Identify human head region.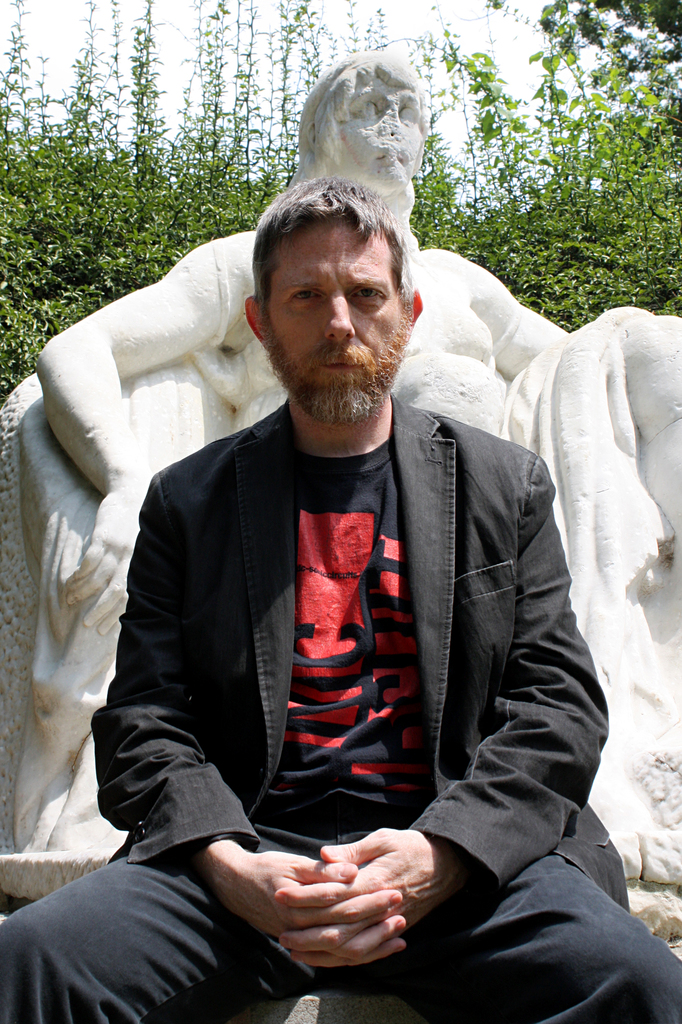
Region: bbox=[239, 175, 428, 429].
